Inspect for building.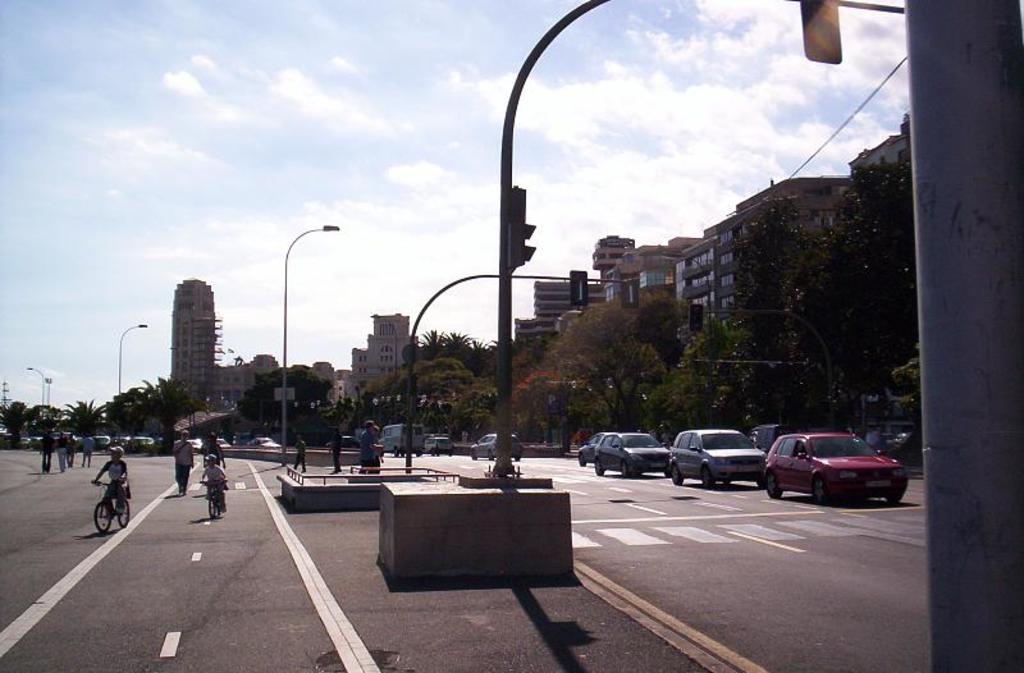
Inspection: bbox=(840, 106, 925, 253).
